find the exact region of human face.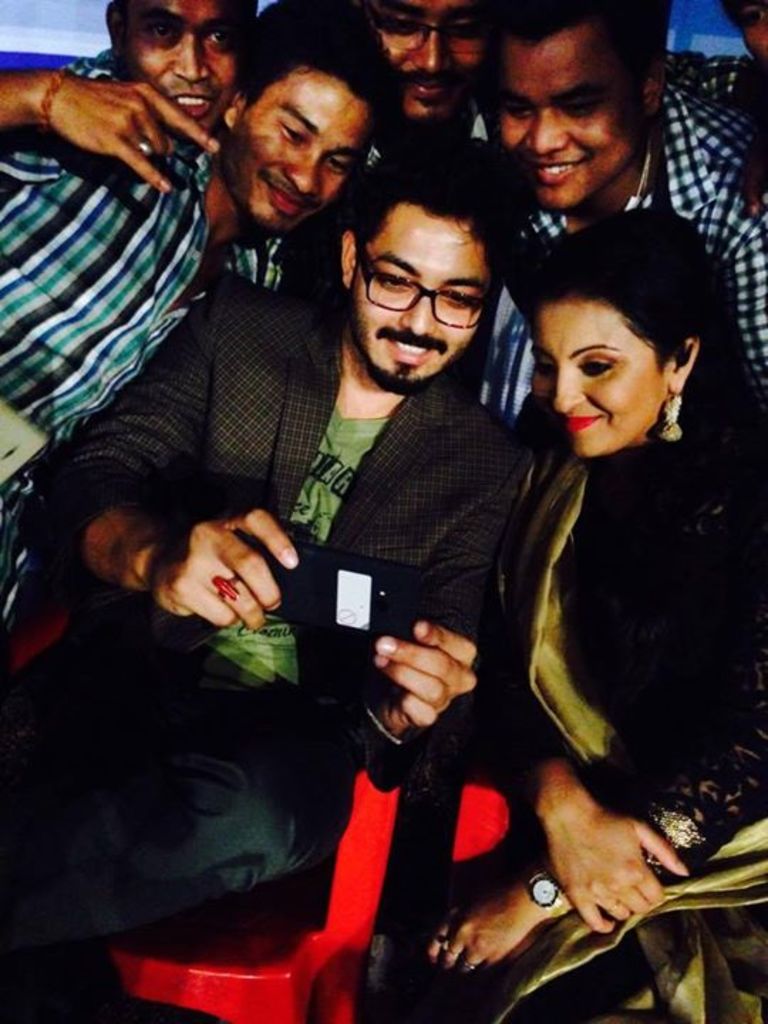
Exact region: l=351, t=195, r=491, b=384.
